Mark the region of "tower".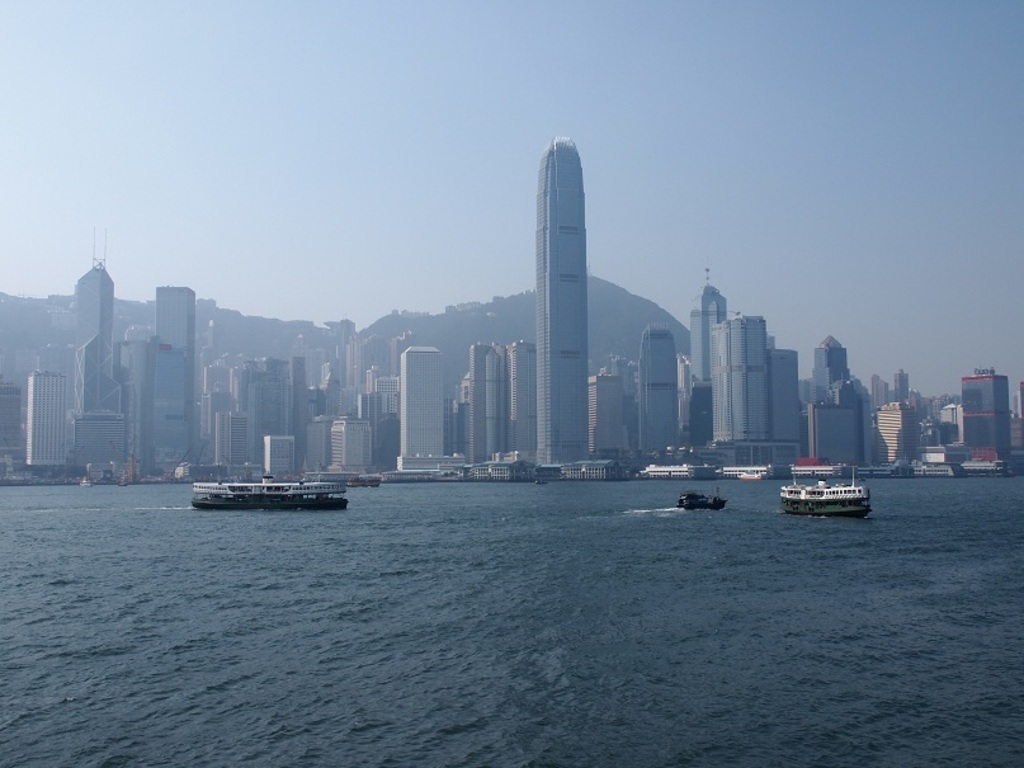
Region: <bbox>688, 269, 737, 439</bbox>.
